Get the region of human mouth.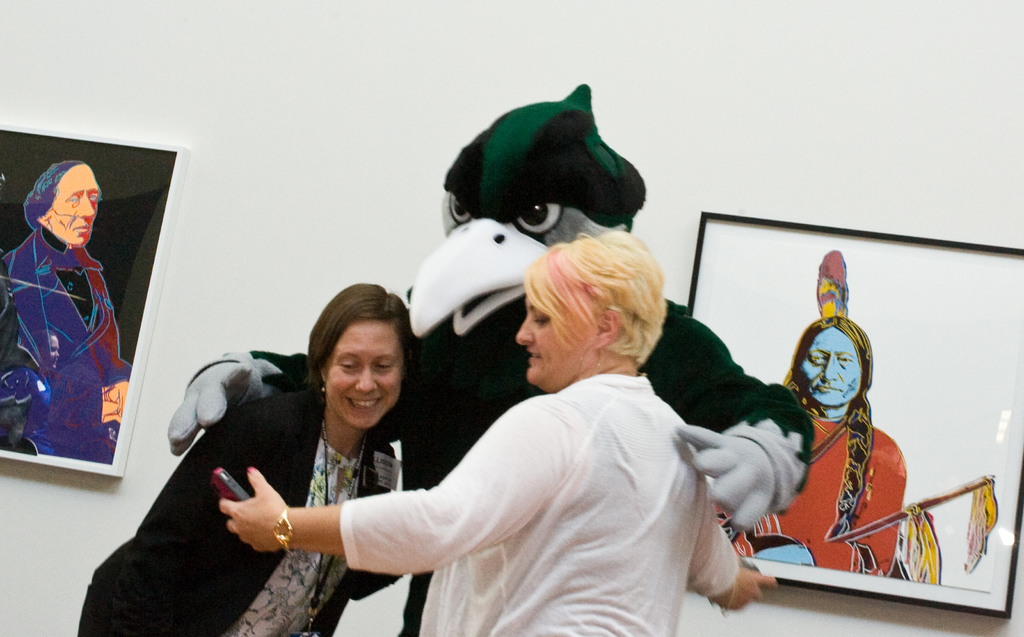
(344, 394, 384, 417).
